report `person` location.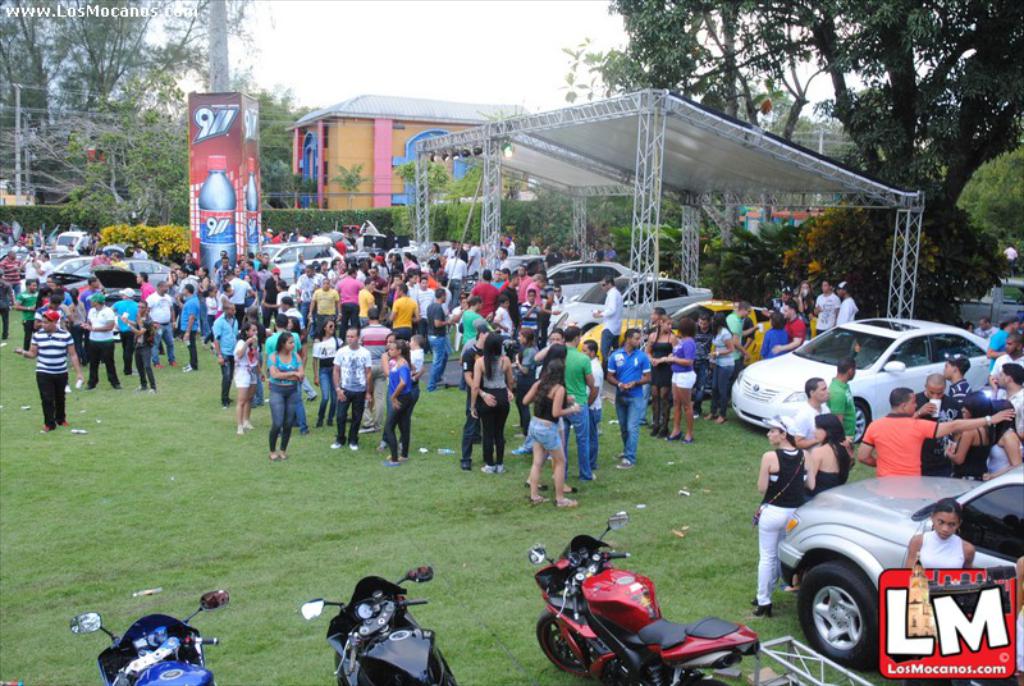
Report: left=993, top=328, right=1023, bottom=376.
